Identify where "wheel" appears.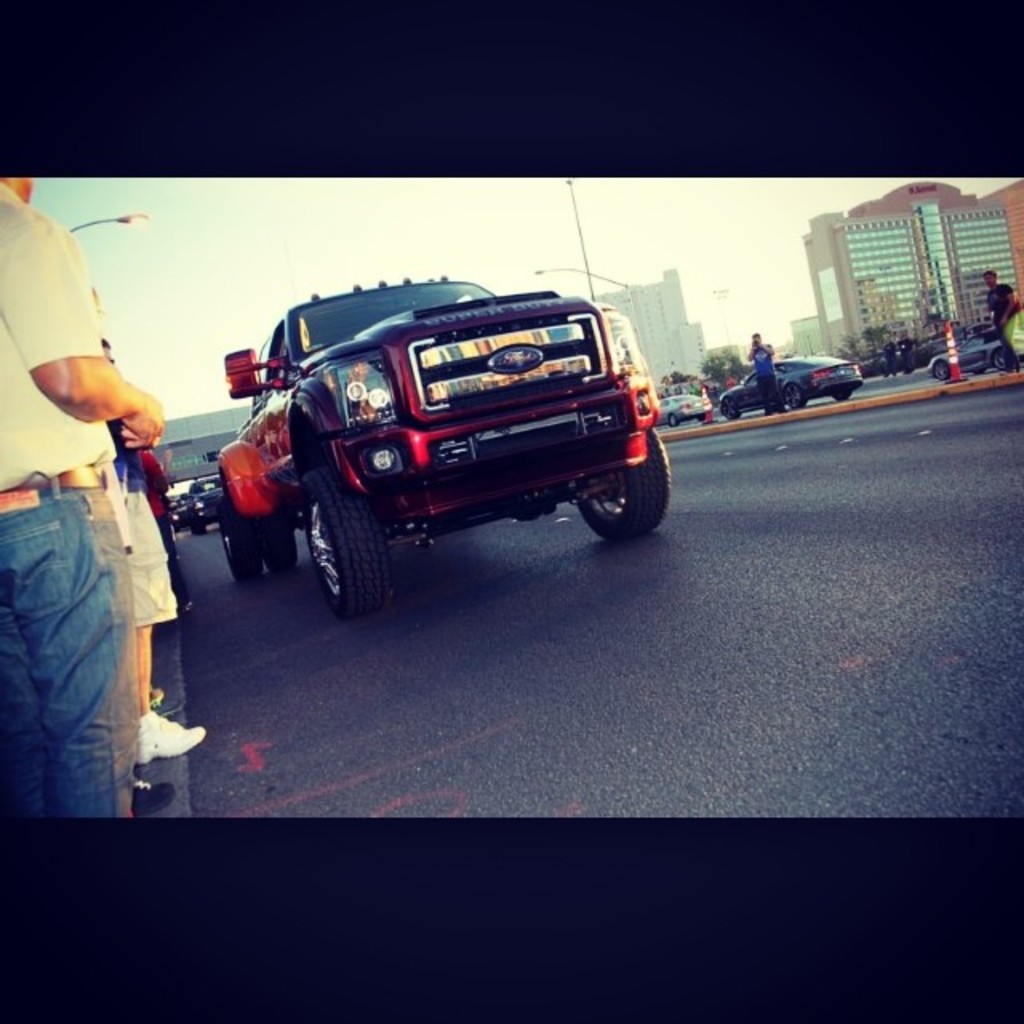
Appears at pyautogui.locateOnScreen(574, 430, 672, 536).
